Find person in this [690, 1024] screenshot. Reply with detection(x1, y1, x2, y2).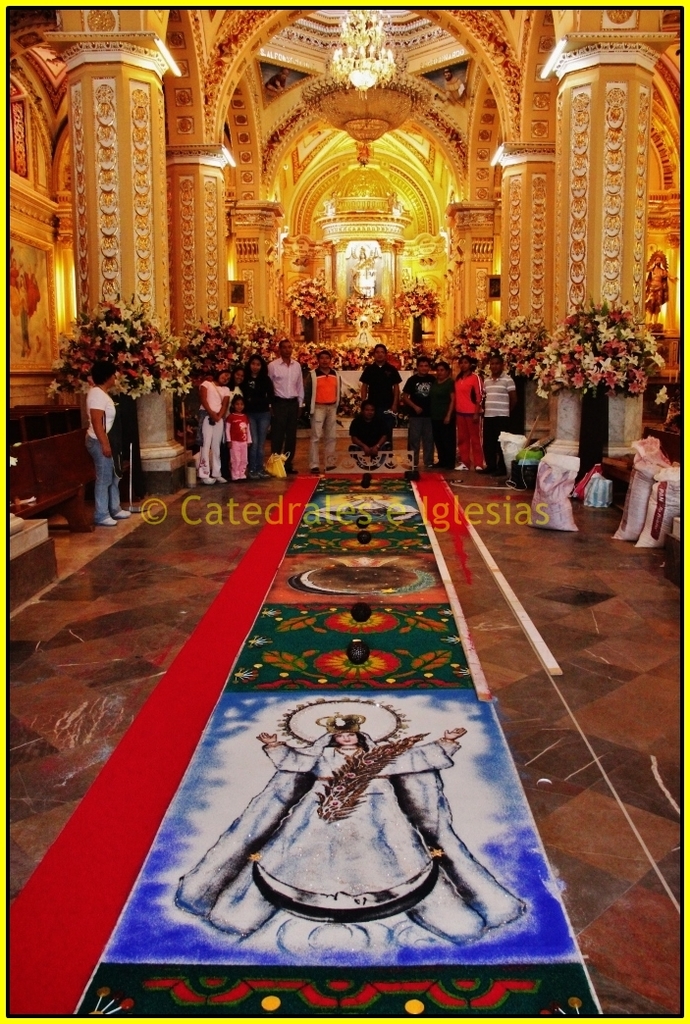
detection(359, 320, 371, 342).
